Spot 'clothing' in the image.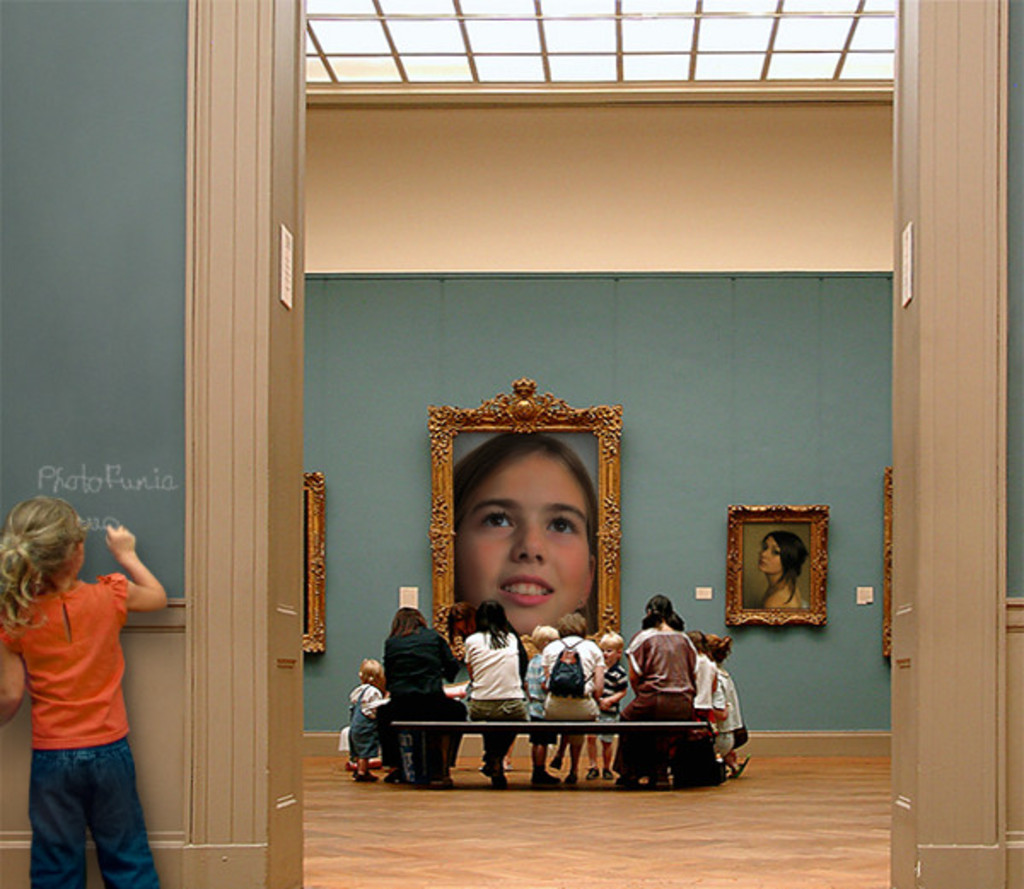
'clothing' found at (x1=348, y1=689, x2=387, y2=752).
